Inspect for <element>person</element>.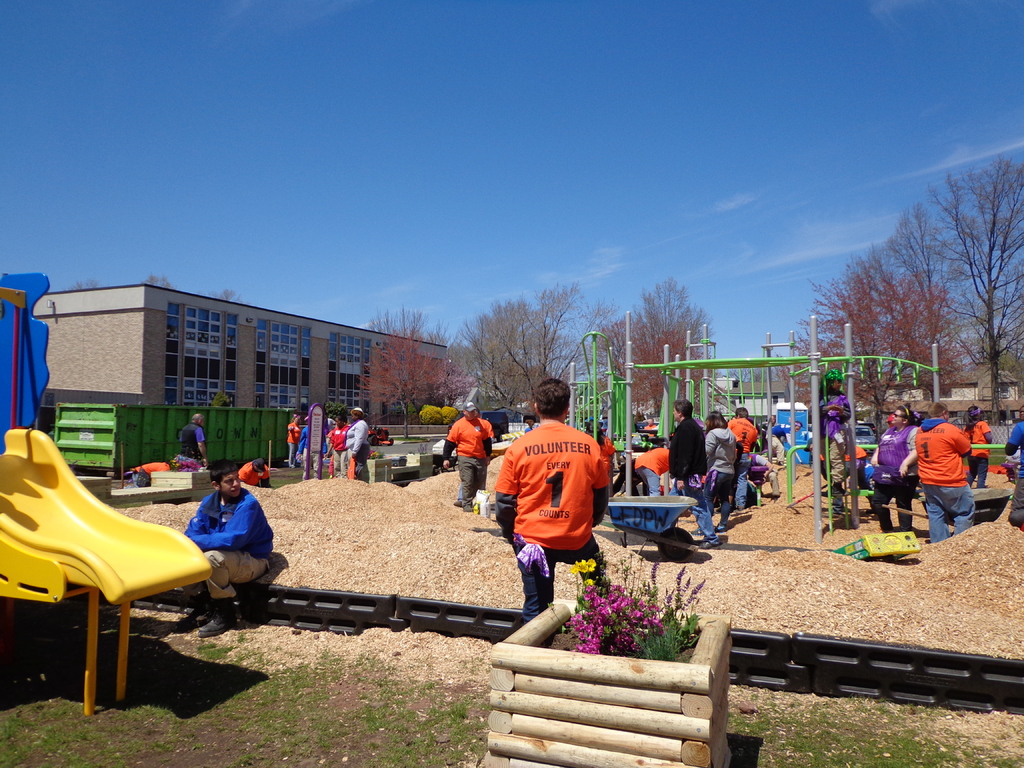
Inspection: select_region(285, 406, 301, 471).
